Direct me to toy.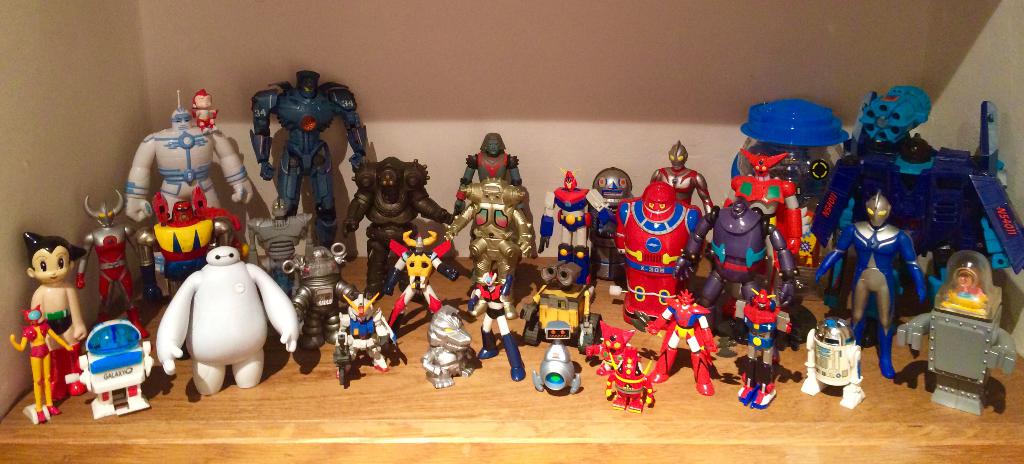
Direction: l=674, t=198, r=799, b=344.
